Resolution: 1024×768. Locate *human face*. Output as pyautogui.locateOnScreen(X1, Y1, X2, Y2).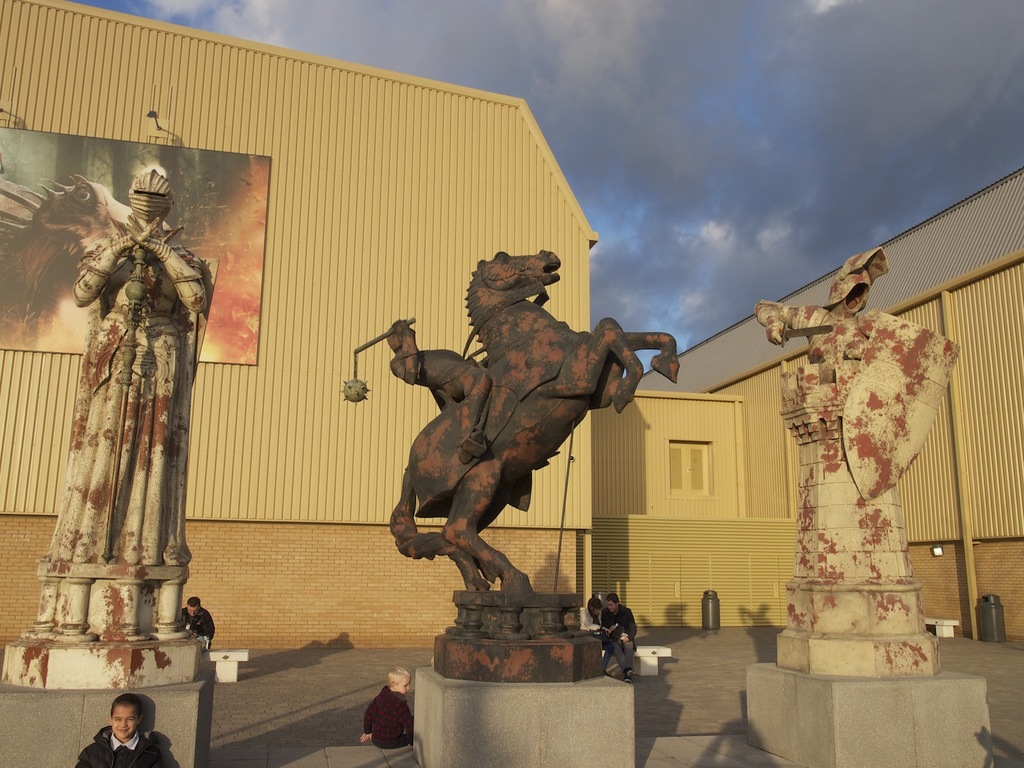
pyautogui.locateOnScreen(400, 674, 412, 694).
